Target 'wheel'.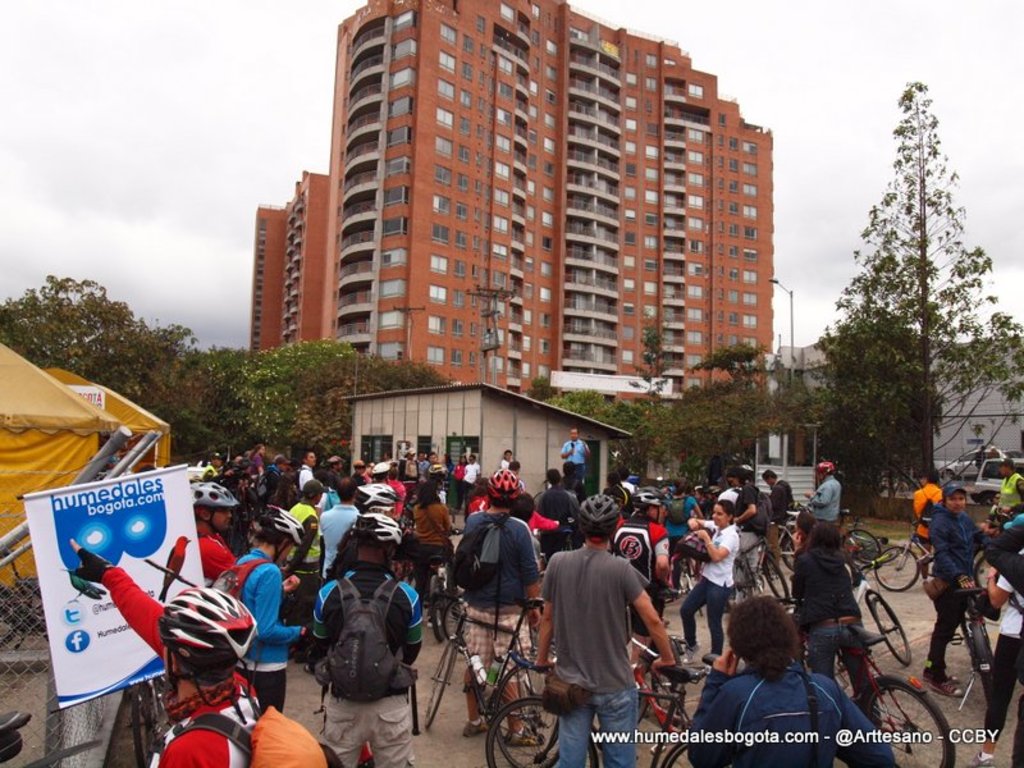
Target region: bbox=(781, 532, 801, 572).
